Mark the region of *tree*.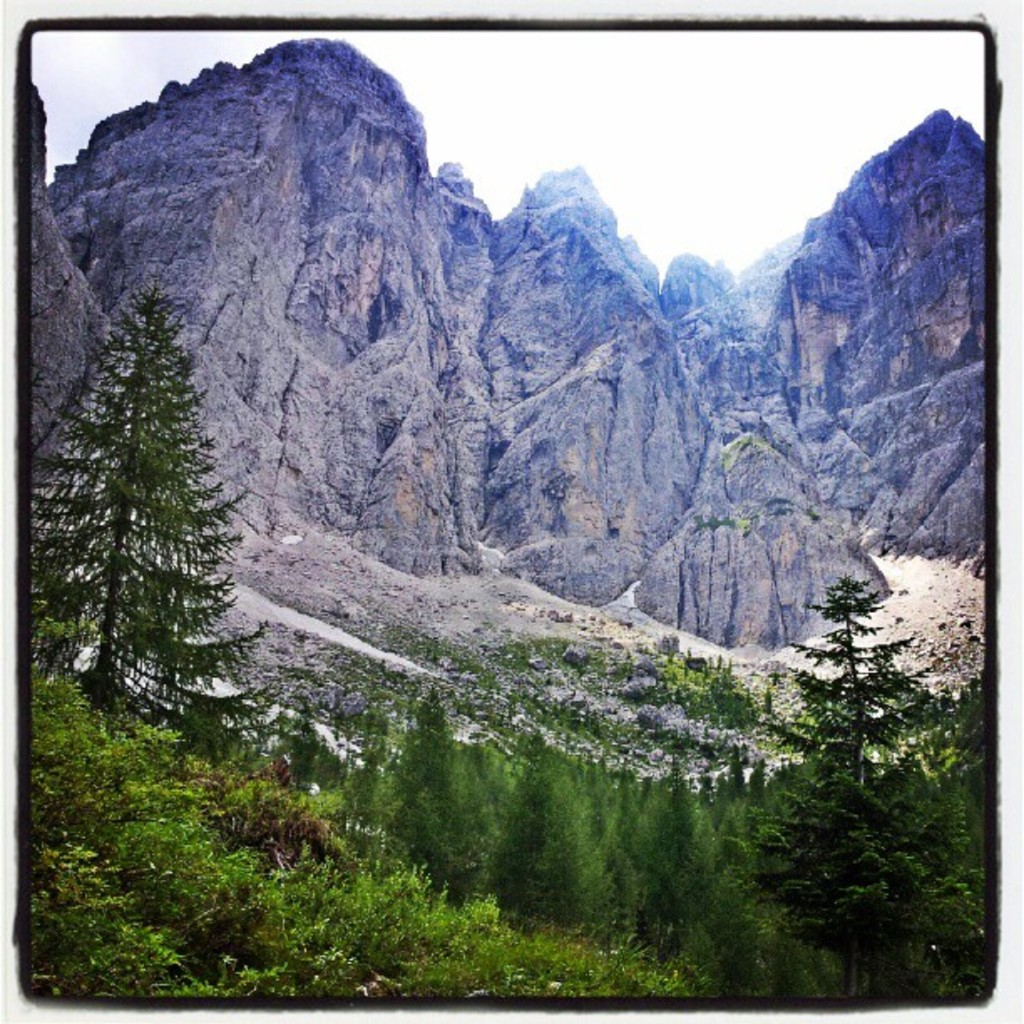
Region: x1=59, y1=226, x2=254, y2=766.
